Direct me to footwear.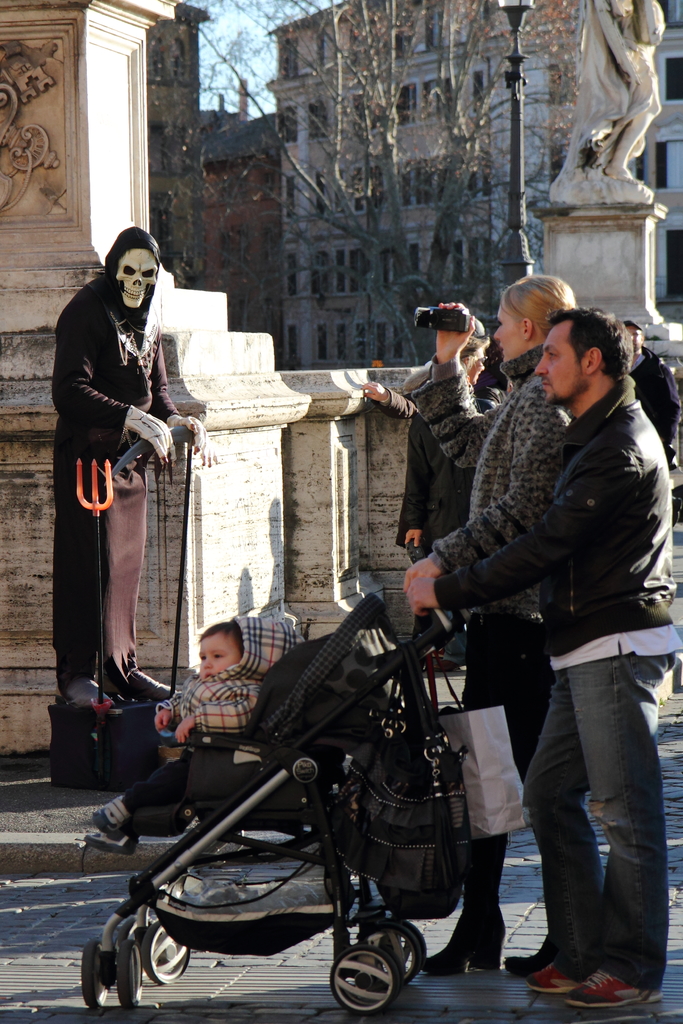
Direction: [417, 908, 513, 970].
